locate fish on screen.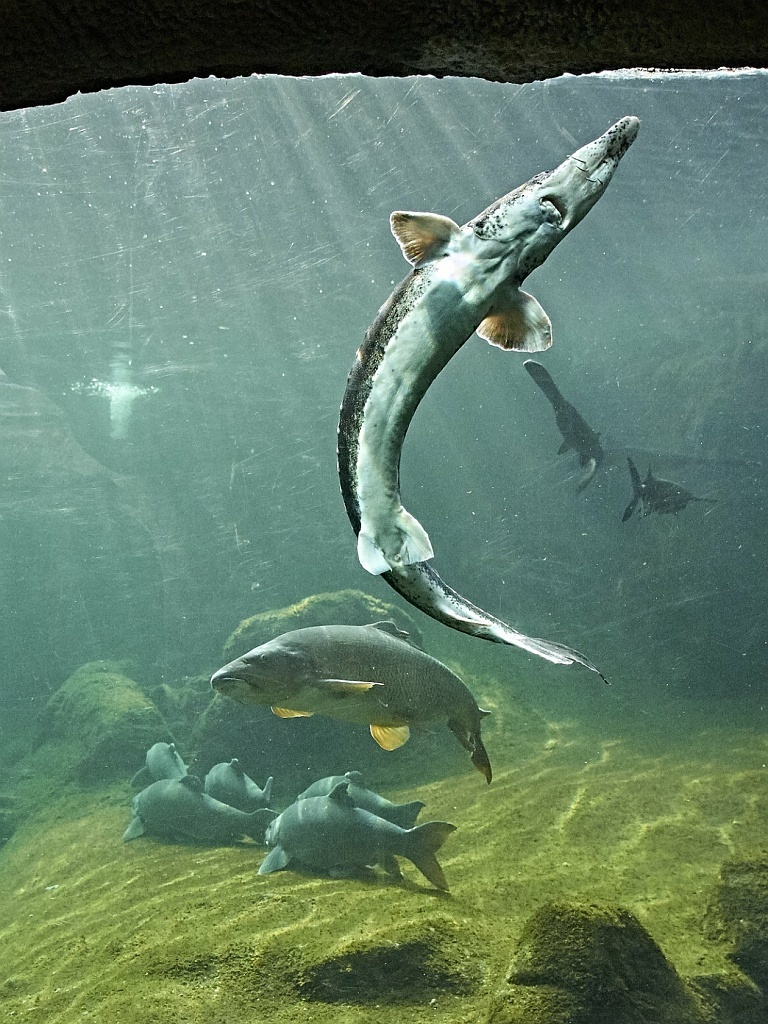
On screen at select_region(520, 355, 601, 495).
